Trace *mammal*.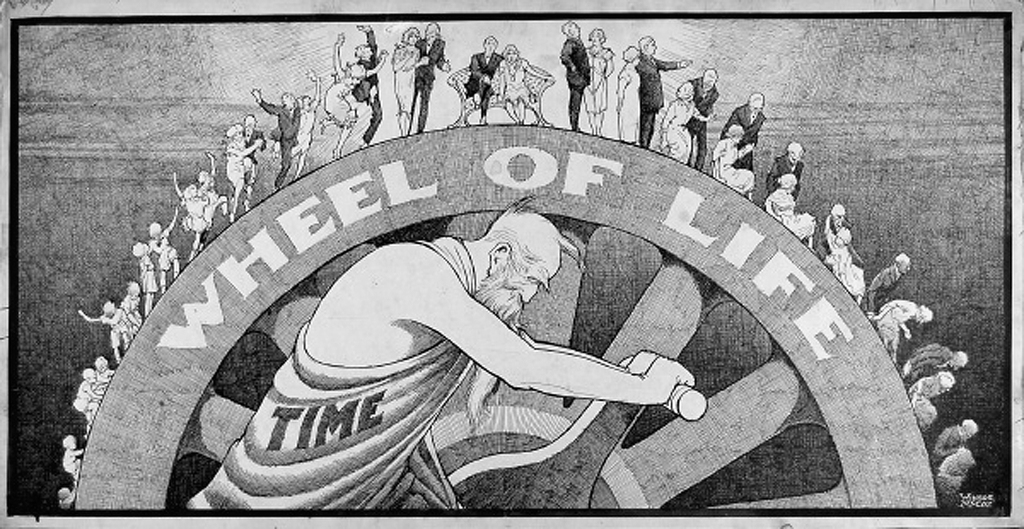
Traced to 899/343/970/385.
